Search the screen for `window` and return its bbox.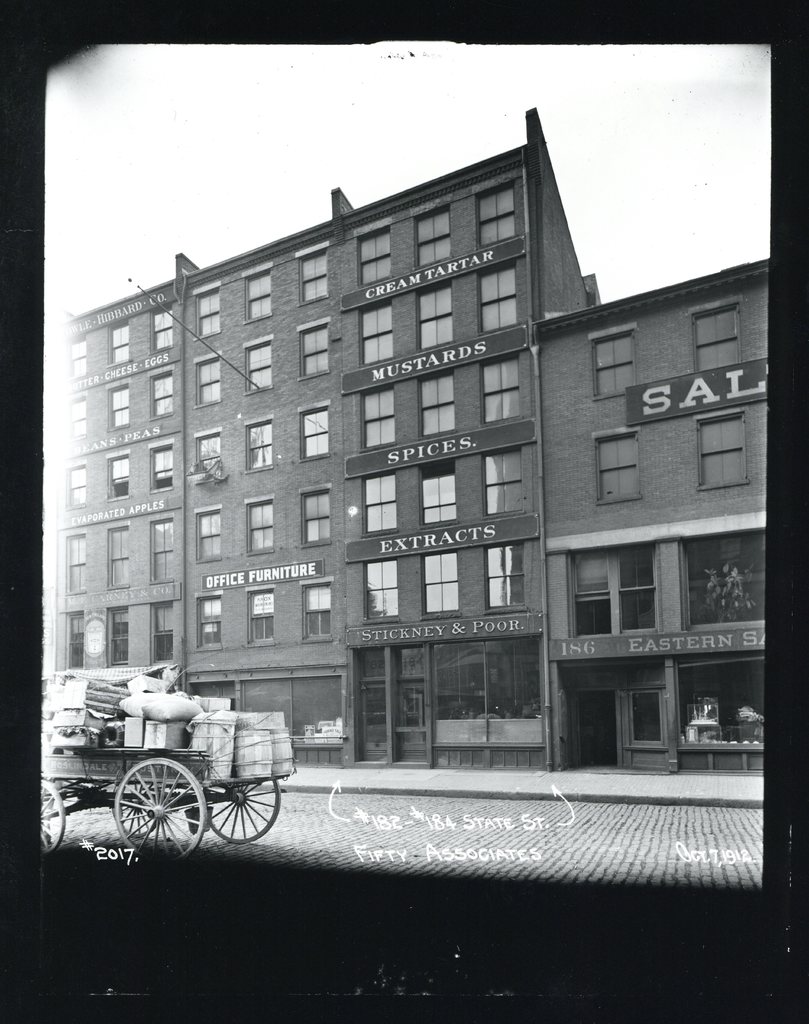
Found: l=470, t=541, r=526, b=613.
